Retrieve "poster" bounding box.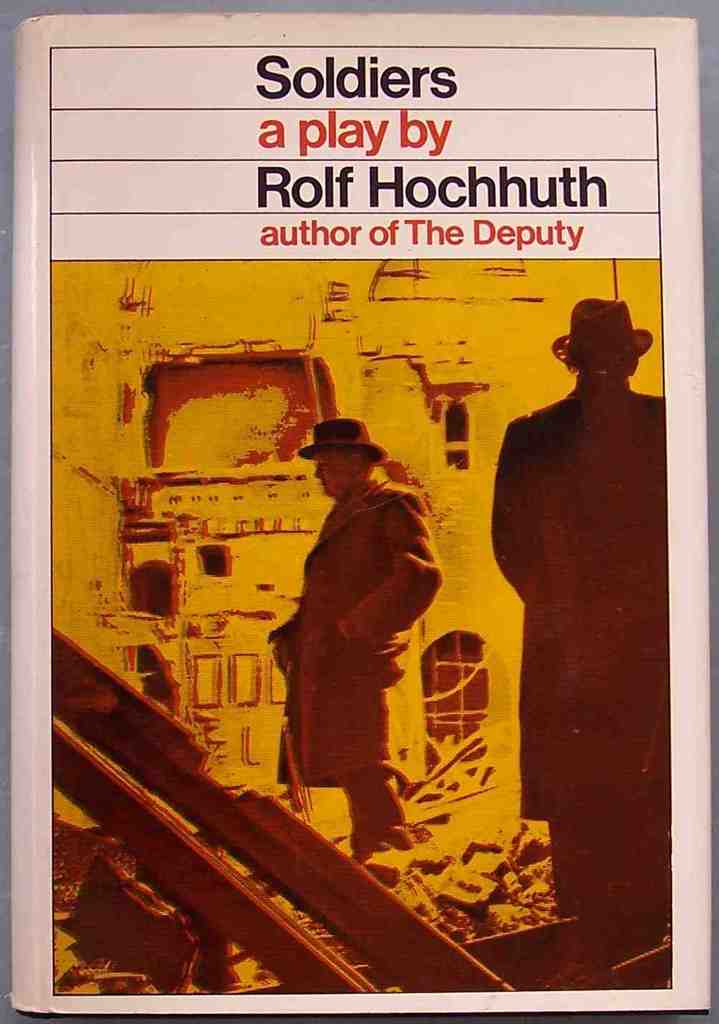
Bounding box: crop(8, 16, 711, 1015).
